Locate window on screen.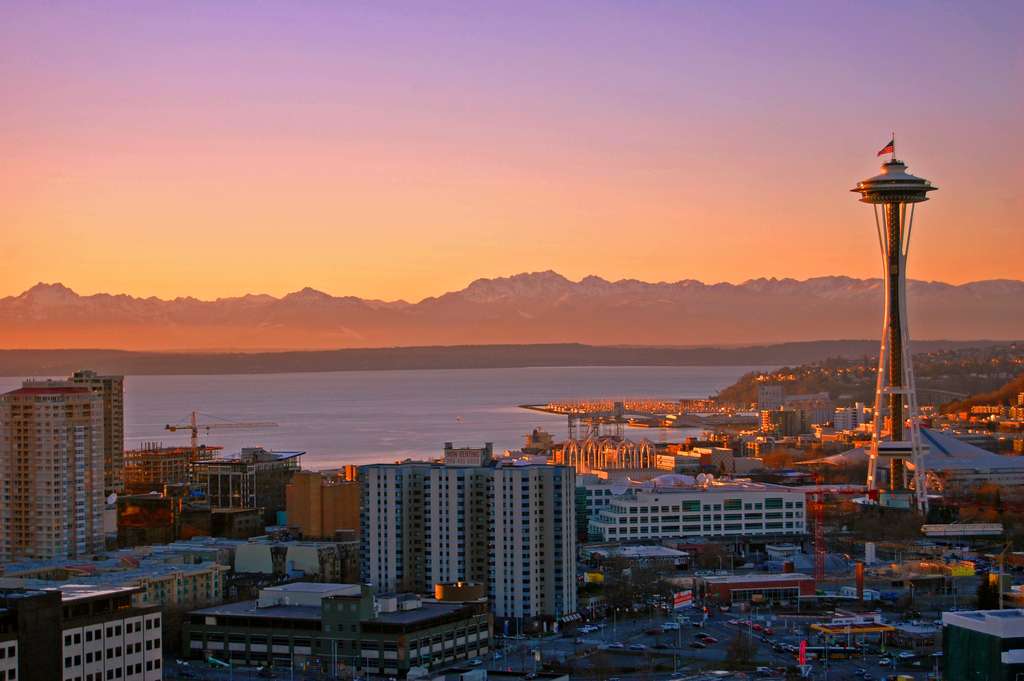
On screen at locate(605, 490, 614, 498).
